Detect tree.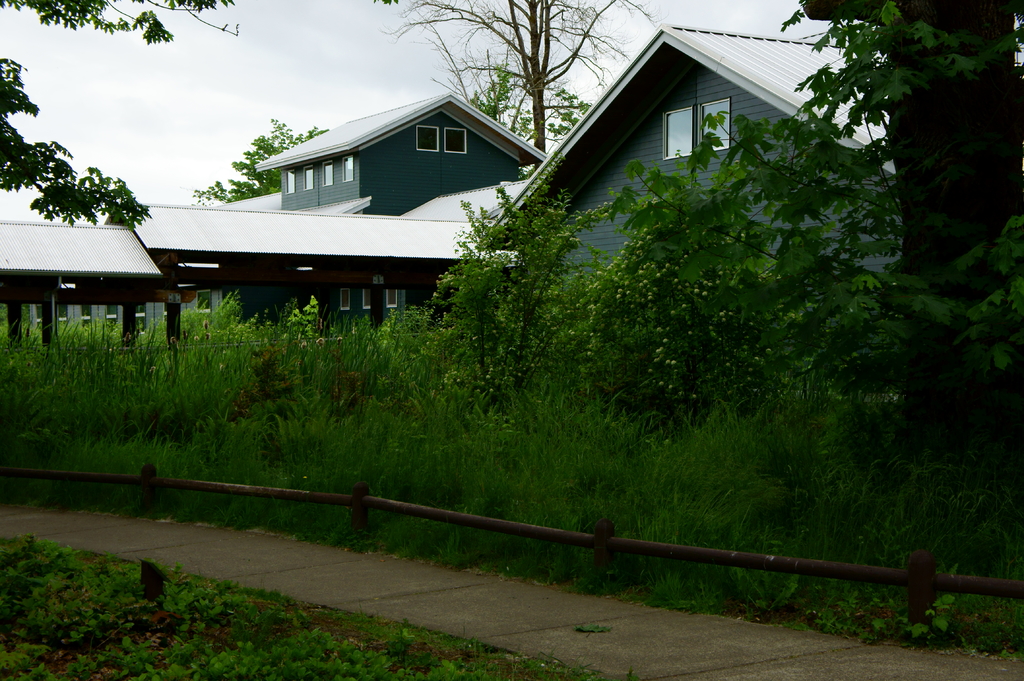
Detected at BBox(598, 0, 1023, 556).
